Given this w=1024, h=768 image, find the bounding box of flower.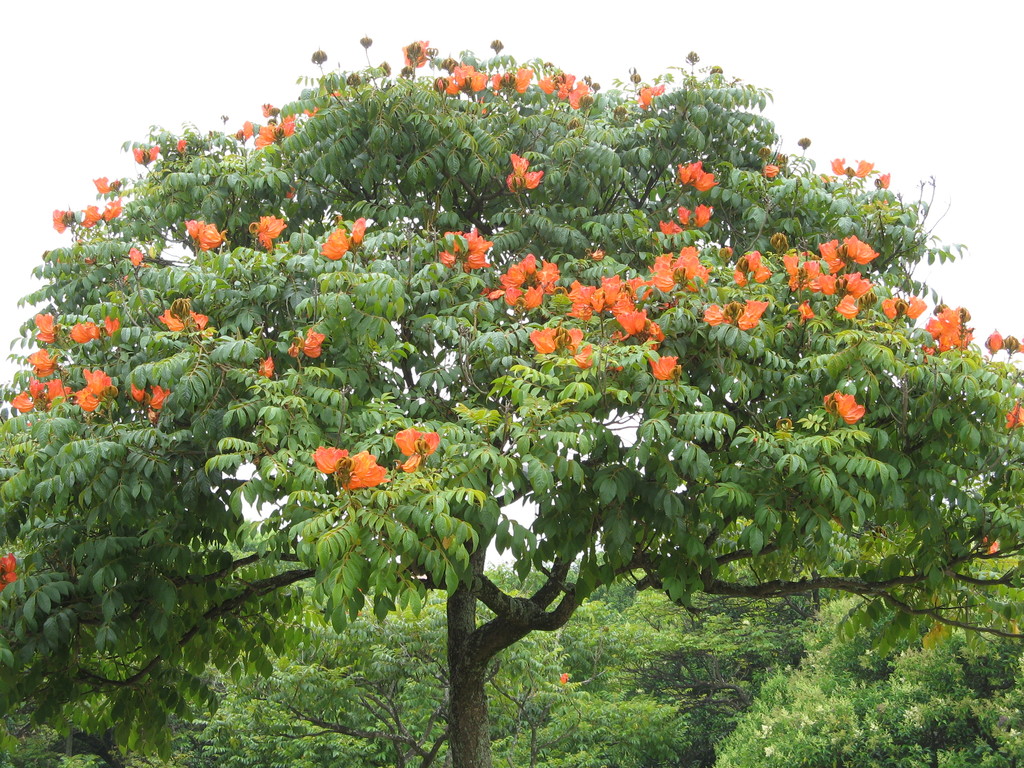
<box>149,383,169,410</box>.
